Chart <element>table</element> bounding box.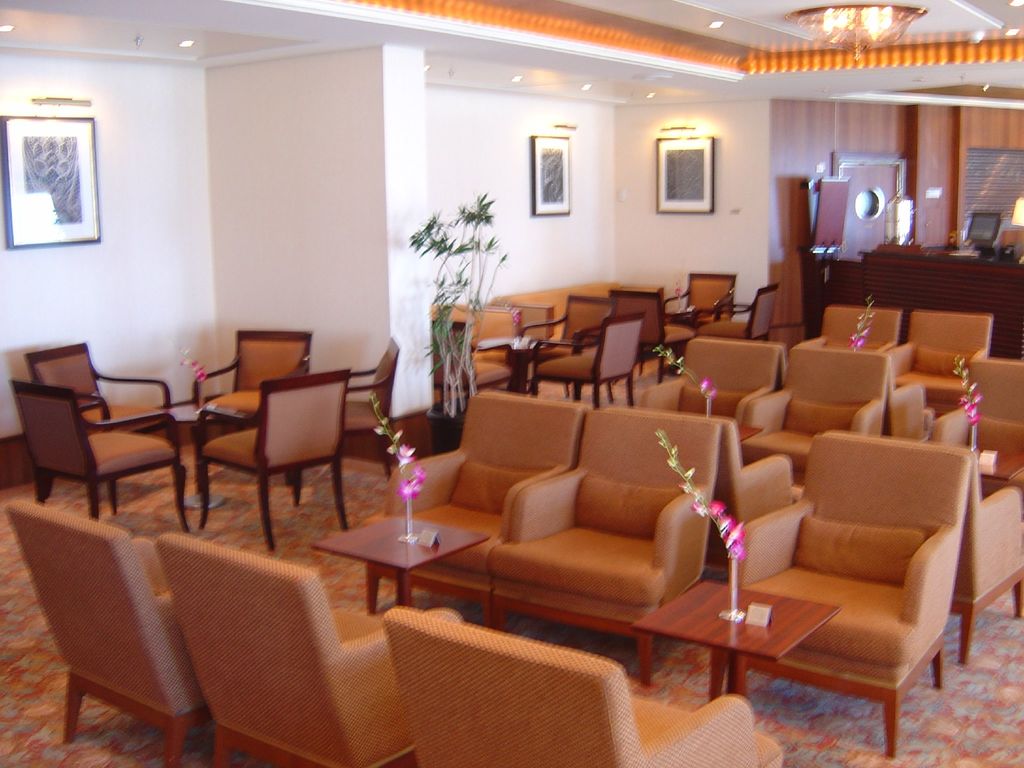
Charted: crop(299, 489, 477, 636).
